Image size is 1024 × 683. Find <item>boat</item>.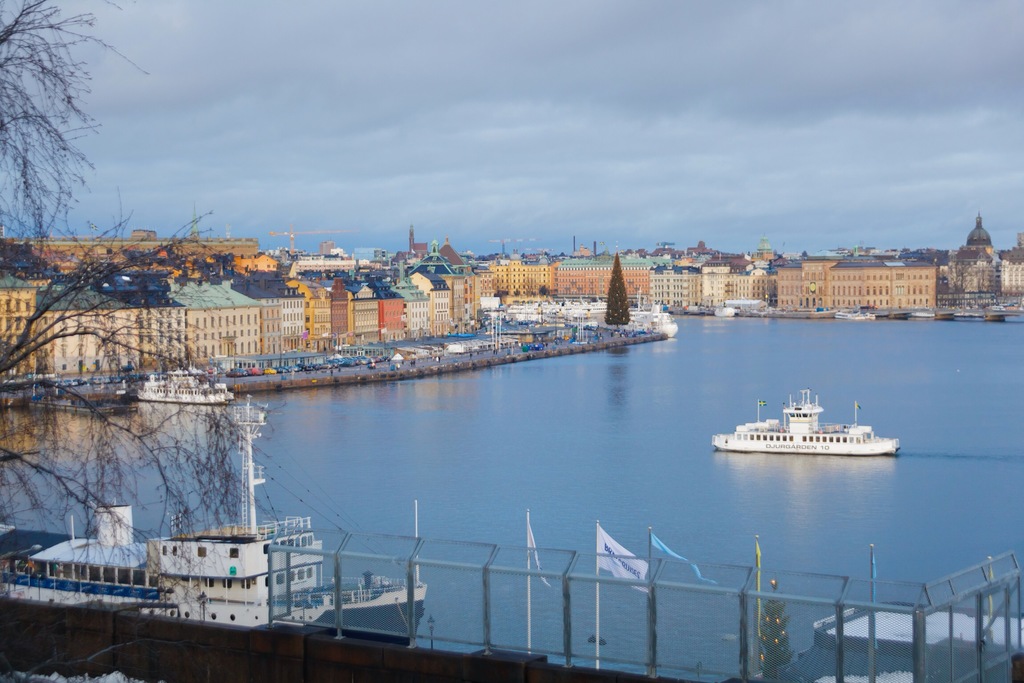
left=133, top=368, right=236, bottom=409.
